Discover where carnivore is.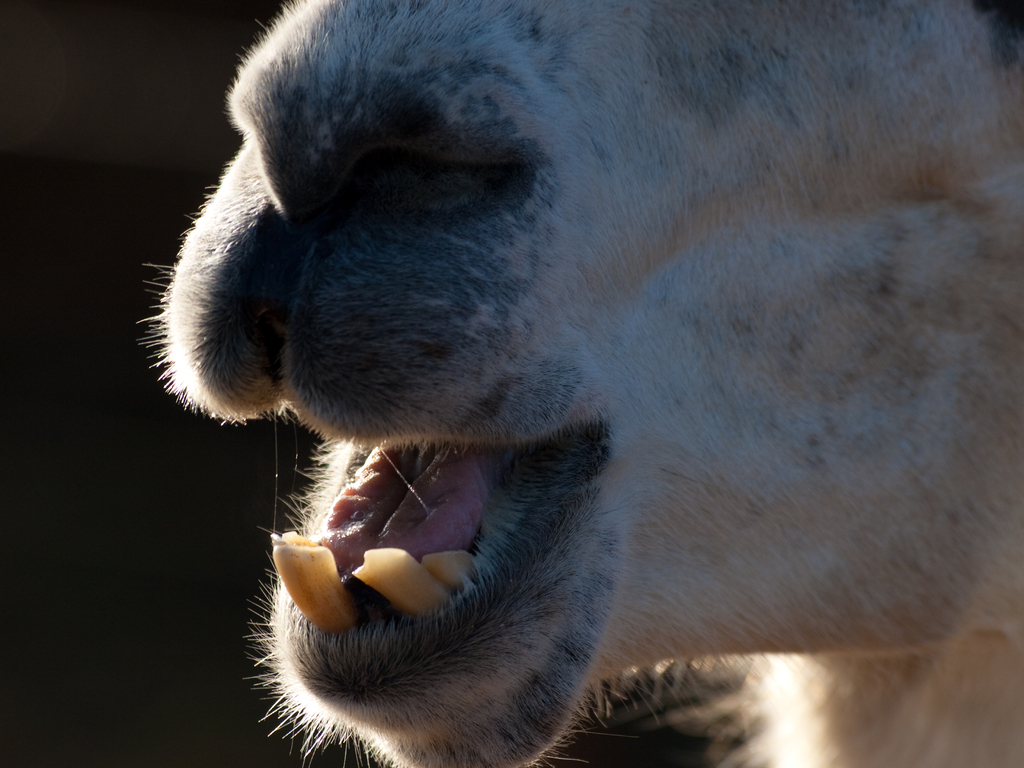
Discovered at [101,29,1023,767].
